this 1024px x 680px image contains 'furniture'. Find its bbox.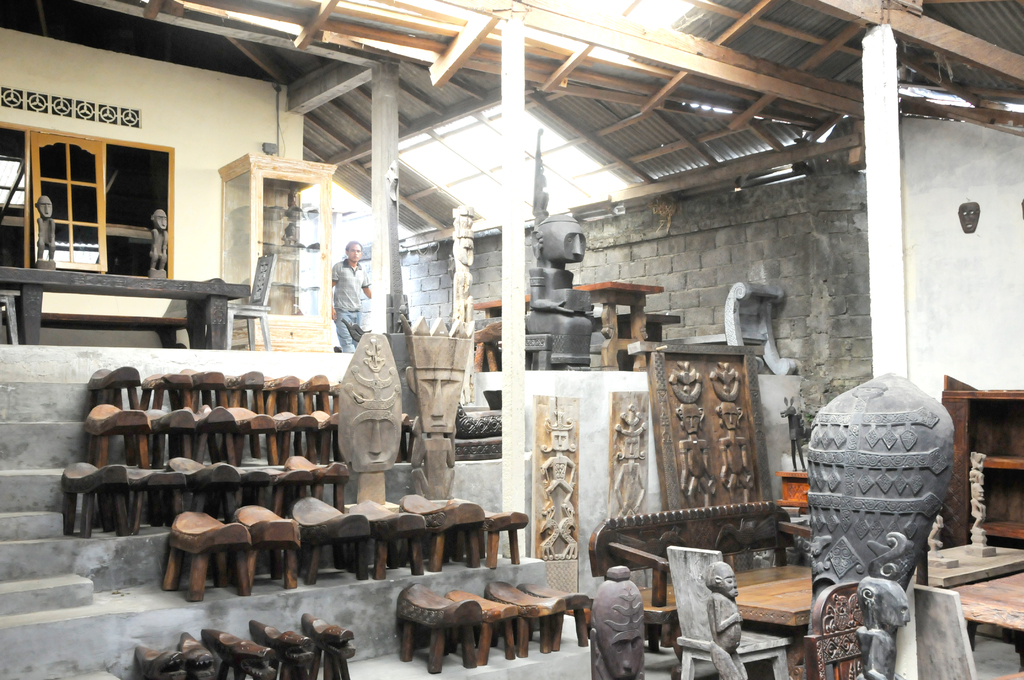
{"x1": 471, "y1": 281, "x2": 667, "y2": 375}.
